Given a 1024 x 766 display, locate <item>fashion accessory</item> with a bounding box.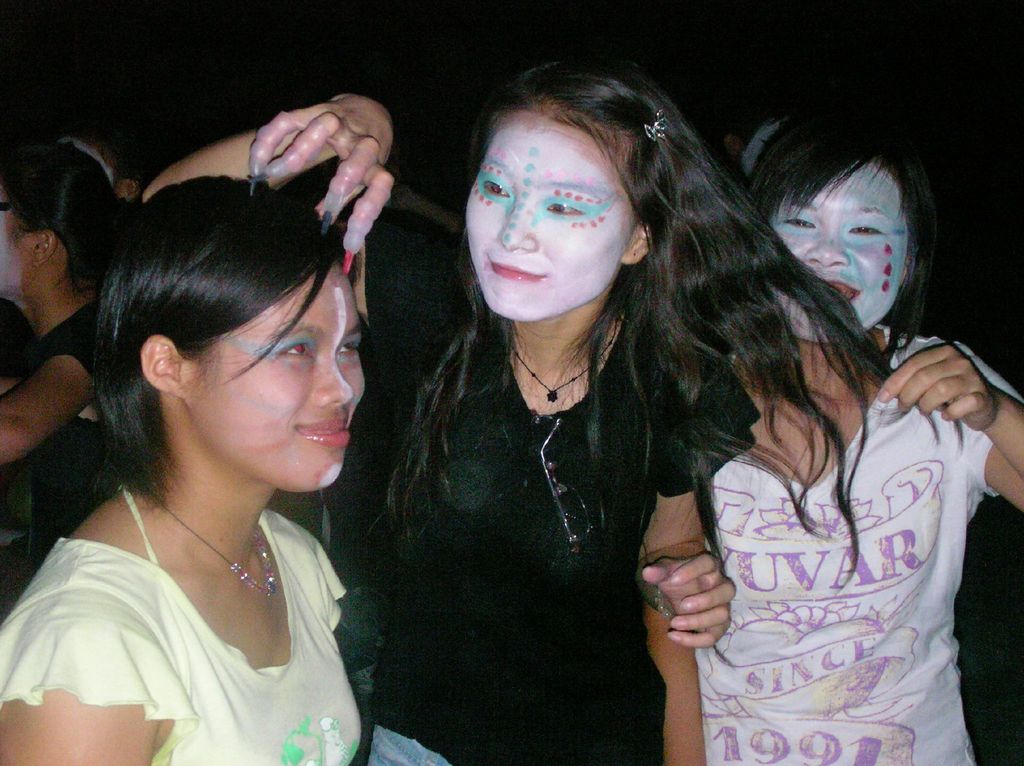
Located: x1=254 y1=107 x2=298 y2=195.
